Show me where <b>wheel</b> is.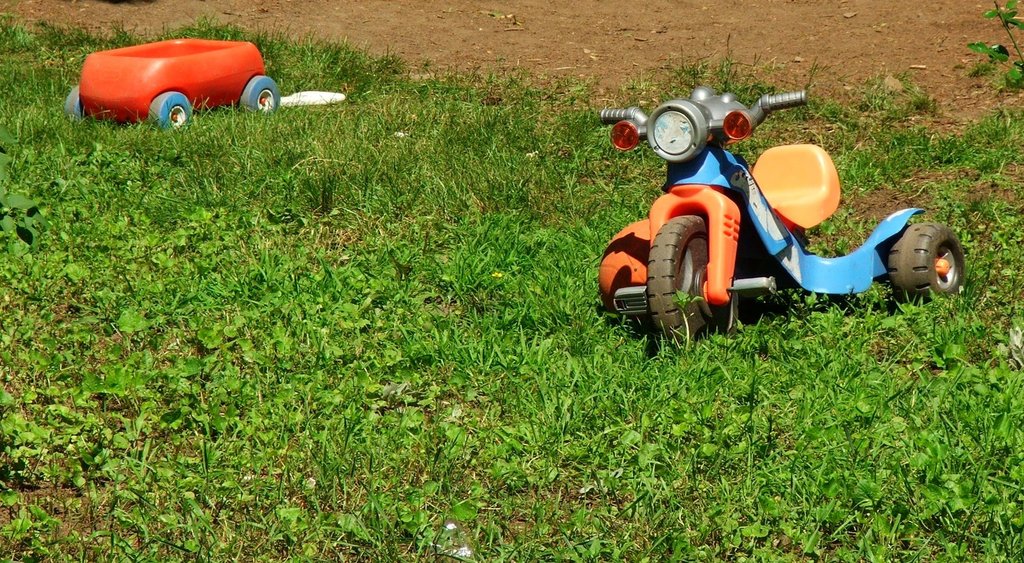
<b>wheel</b> is at crop(643, 222, 745, 351).
